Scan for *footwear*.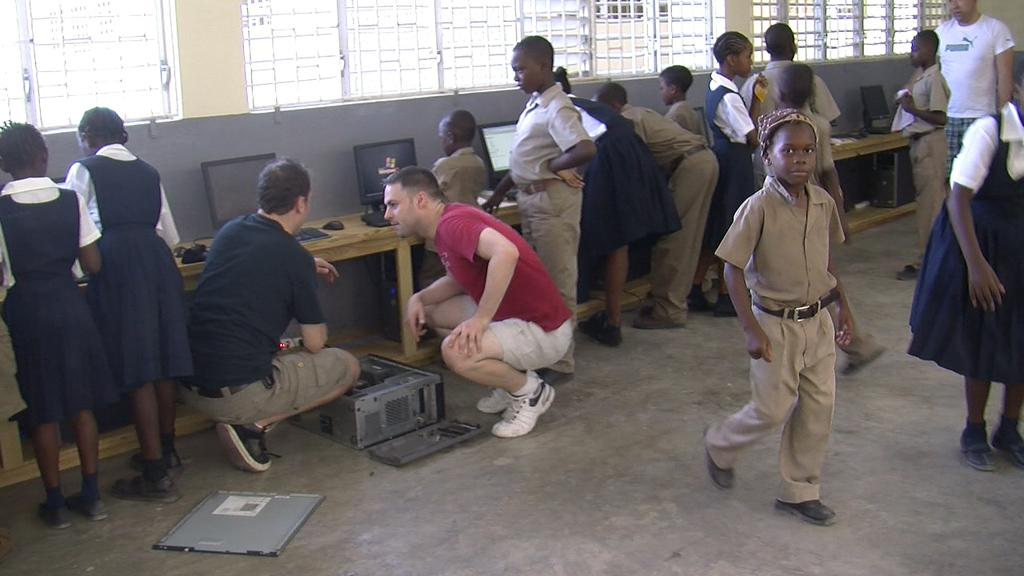
Scan result: 958:430:993:470.
